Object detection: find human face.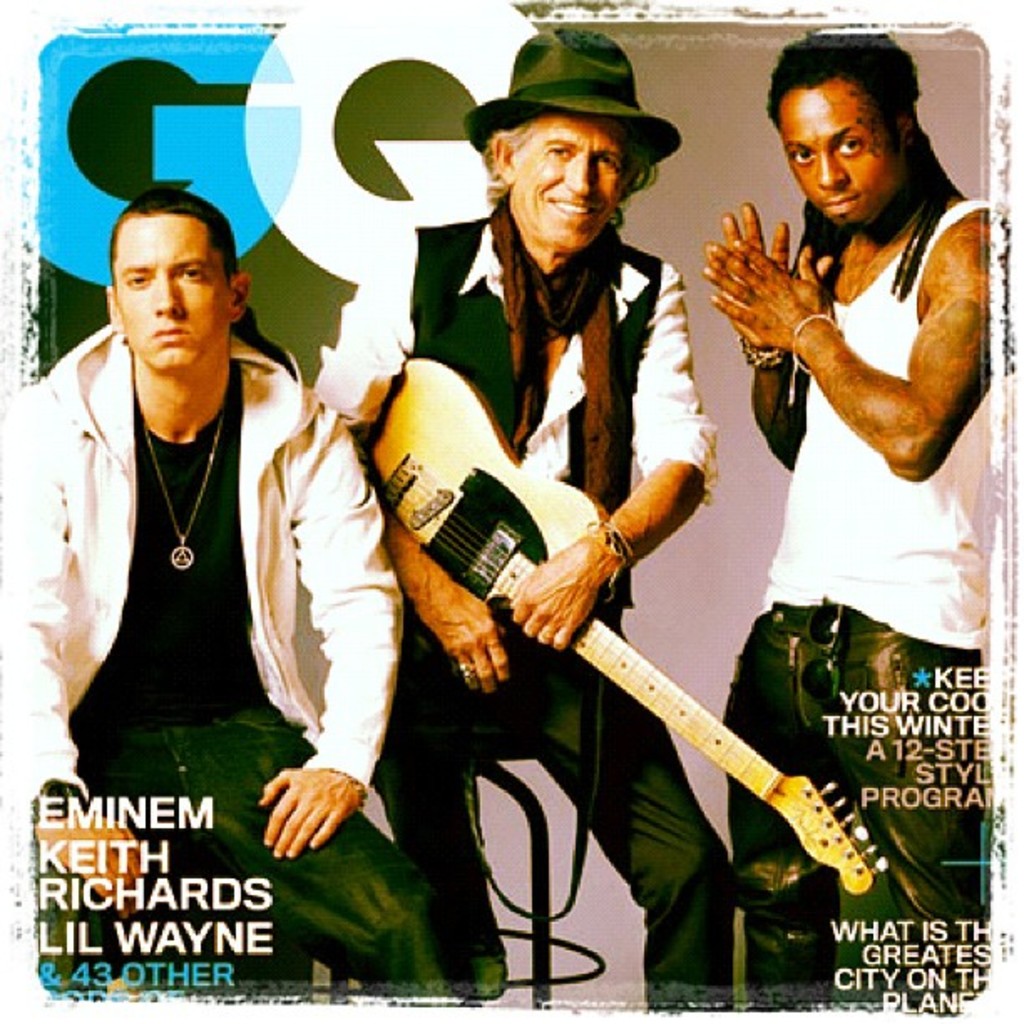
109, 218, 226, 366.
